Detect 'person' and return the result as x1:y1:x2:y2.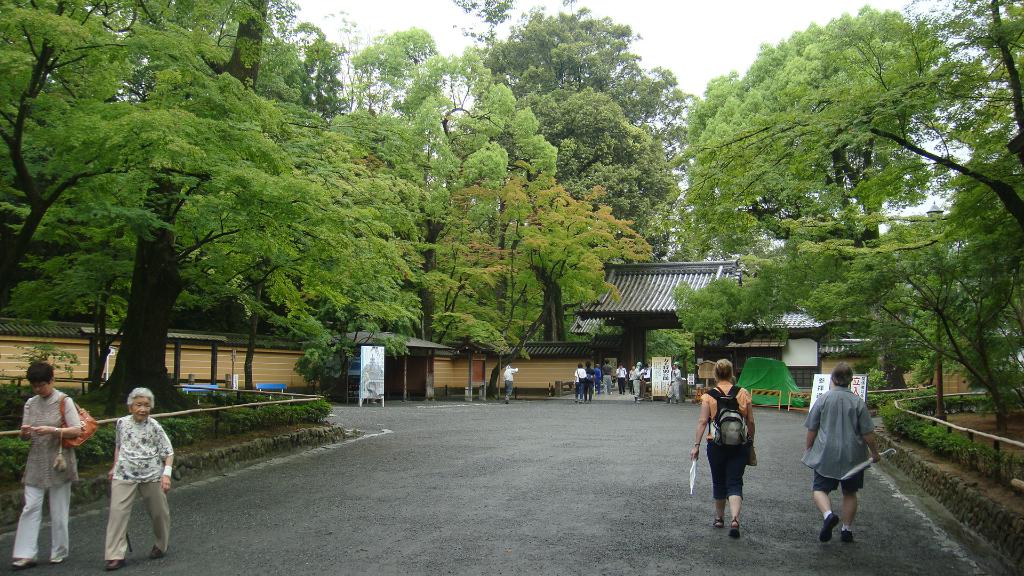
12:364:79:568.
